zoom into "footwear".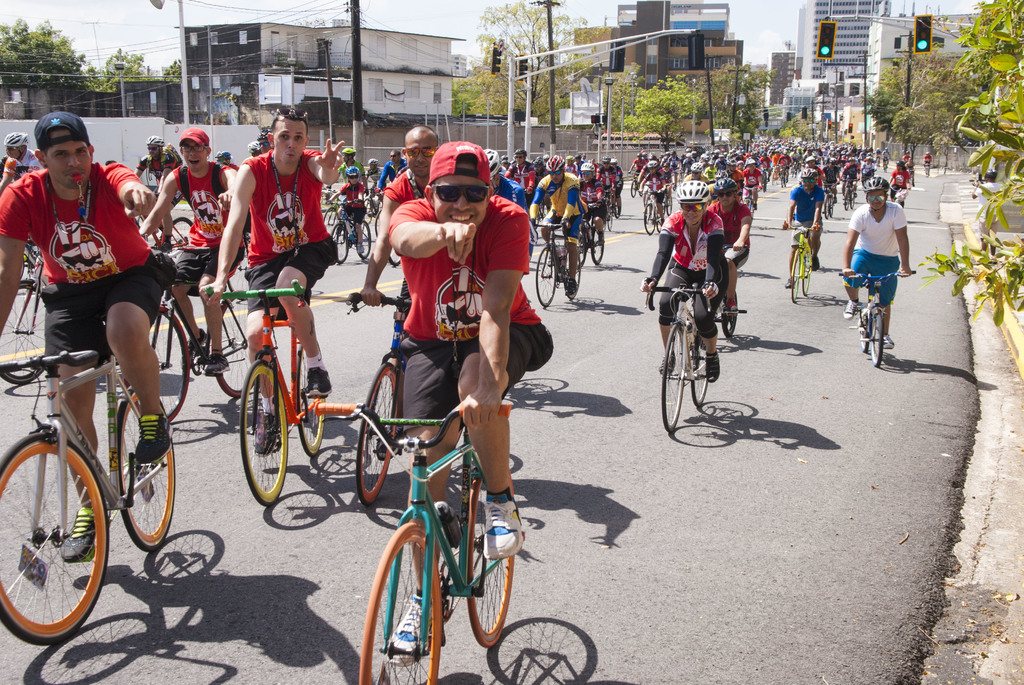
Zoom target: [left=547, top=248, right=557, bottom=265].
